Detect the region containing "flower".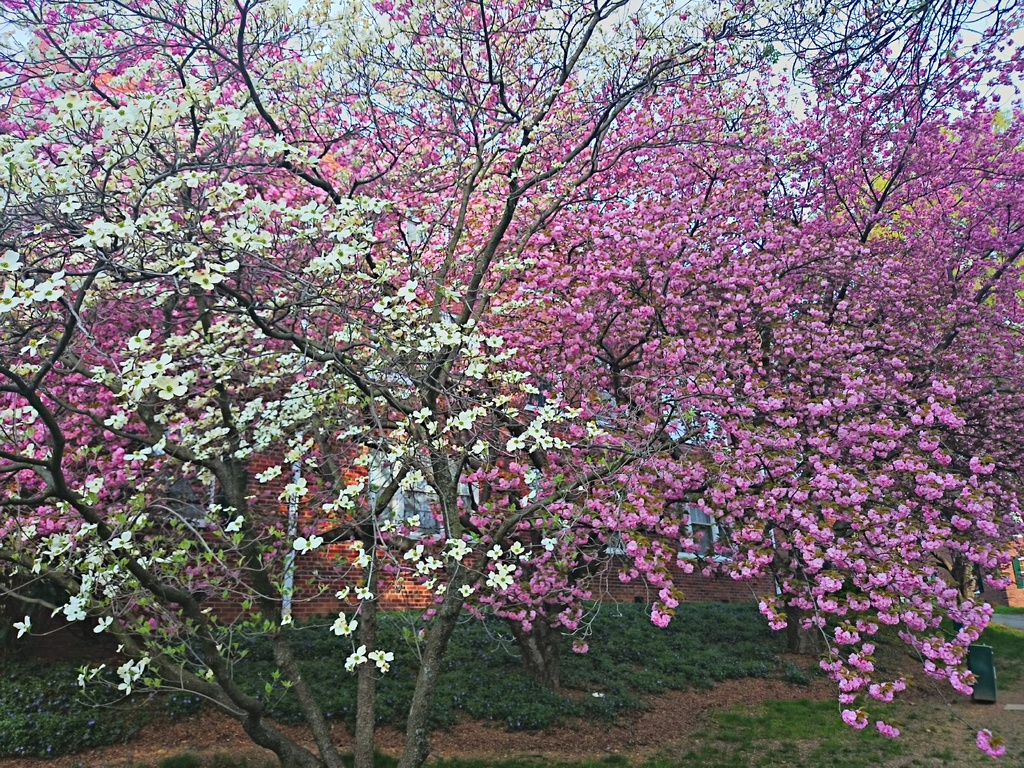
region(975, 730, 1000, 751).
